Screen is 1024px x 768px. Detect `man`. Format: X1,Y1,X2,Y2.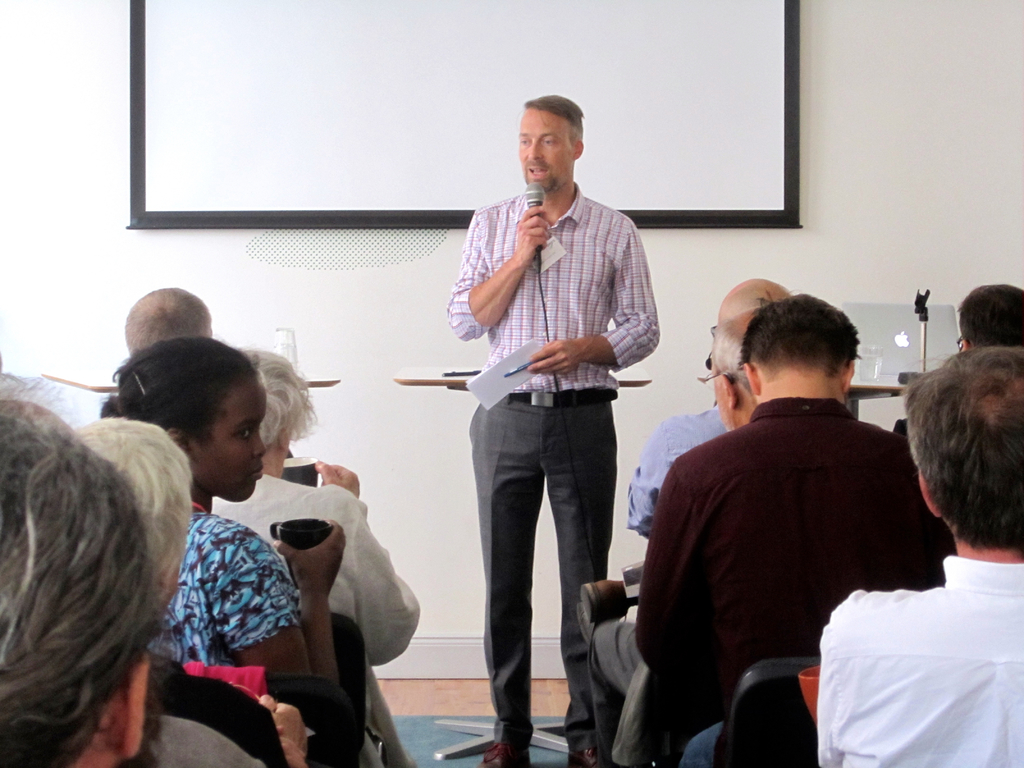
811,344,1023,767.
